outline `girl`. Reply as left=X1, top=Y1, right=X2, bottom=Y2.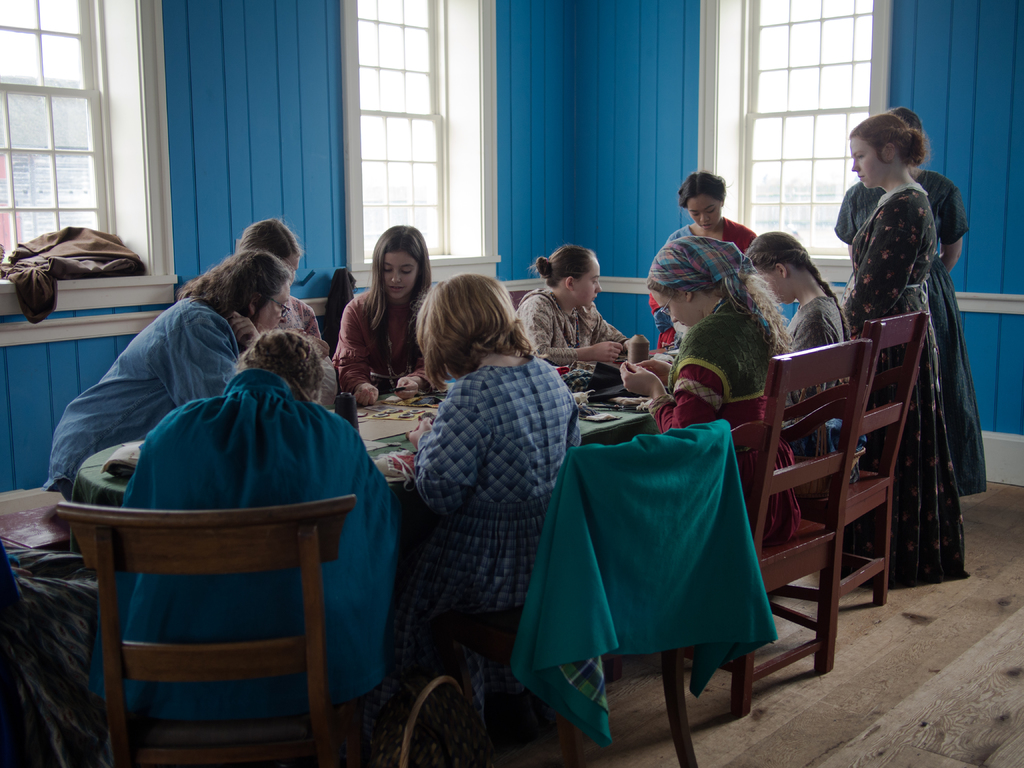
left=831, top=104, right=988, bottom=497.
